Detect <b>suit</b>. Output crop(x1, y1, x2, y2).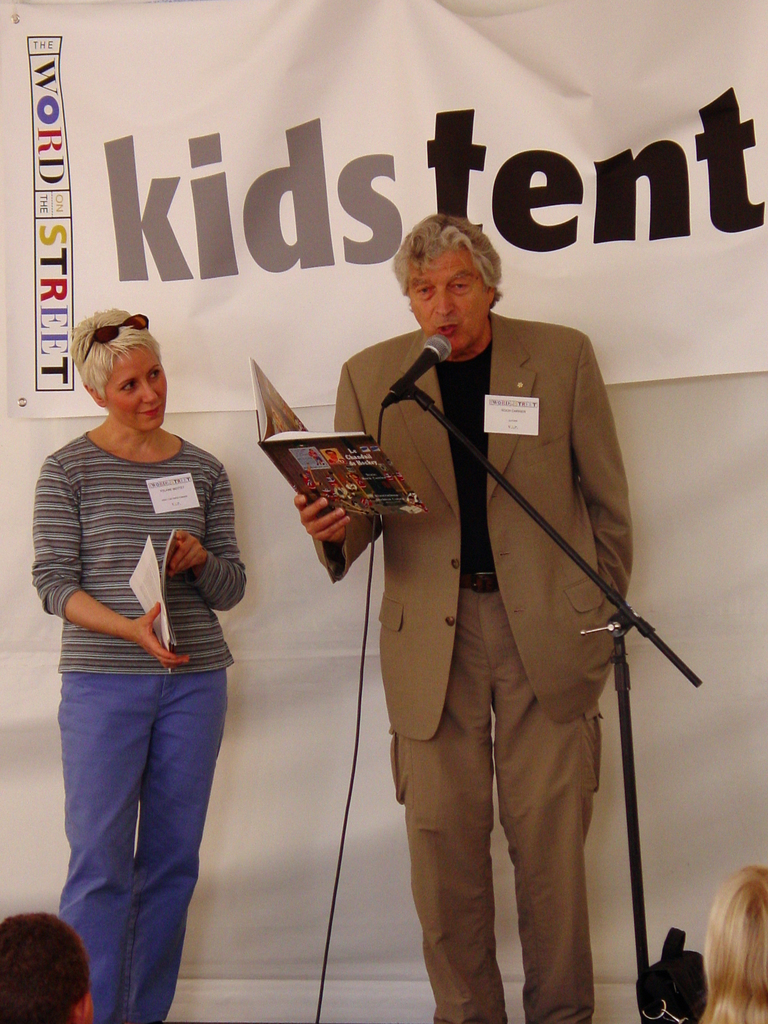
crop(310, 296, 668, 923).
